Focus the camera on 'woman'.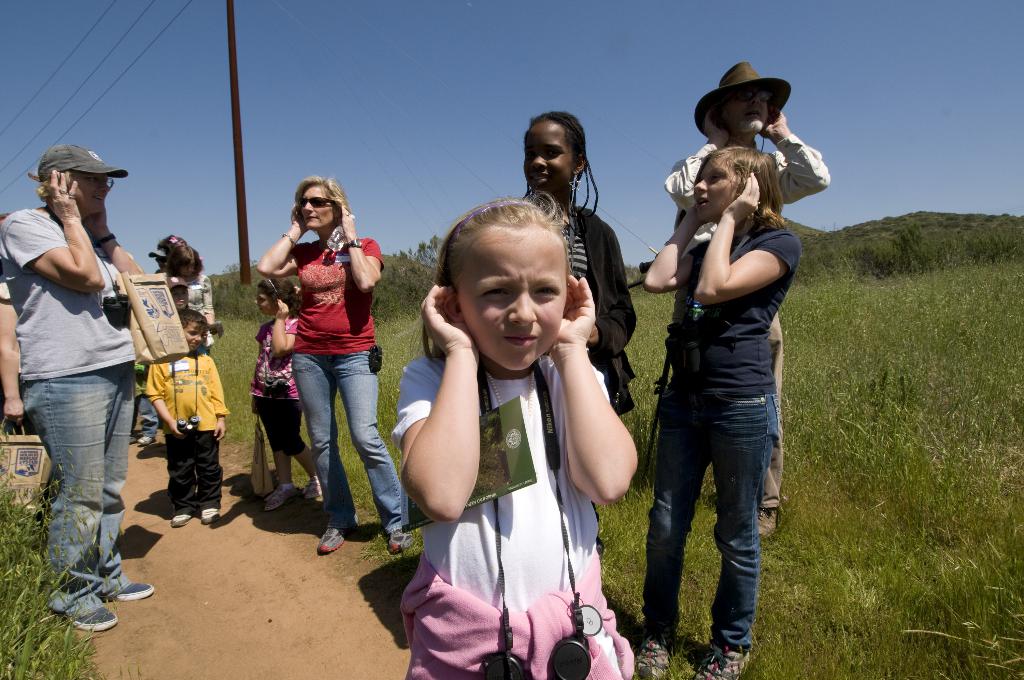
Focus region: bbox=(258, 169, 406, 558).
